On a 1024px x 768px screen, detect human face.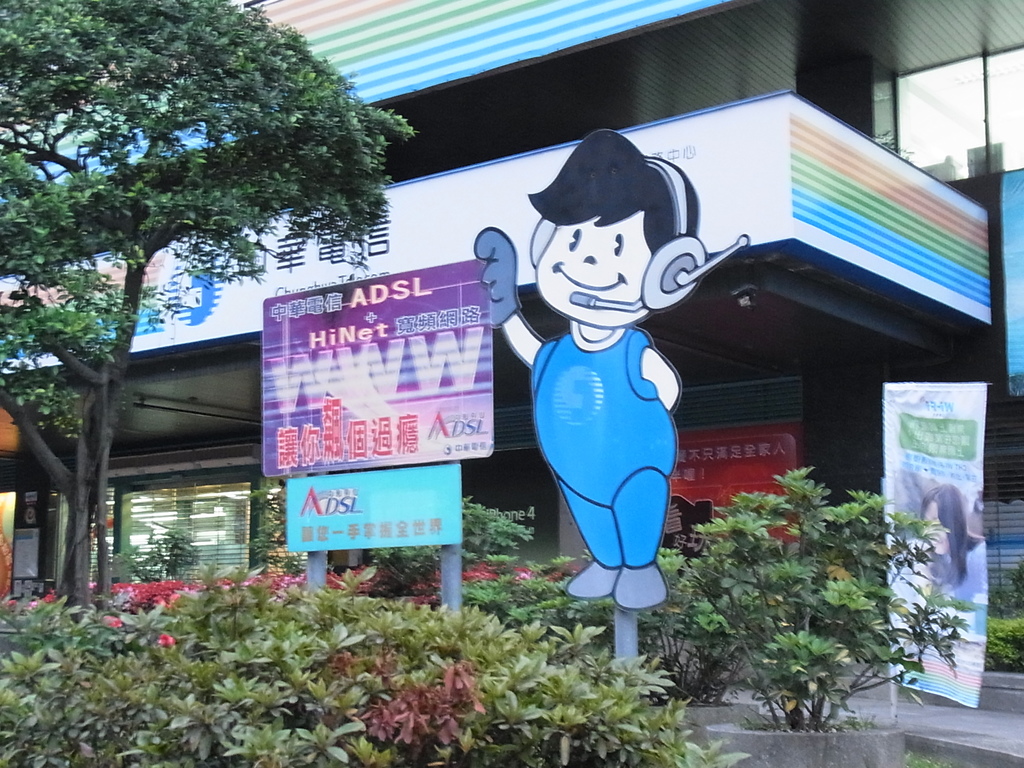
{"left": 534, "top": 218, "right": 652, "bottom": 331}.
